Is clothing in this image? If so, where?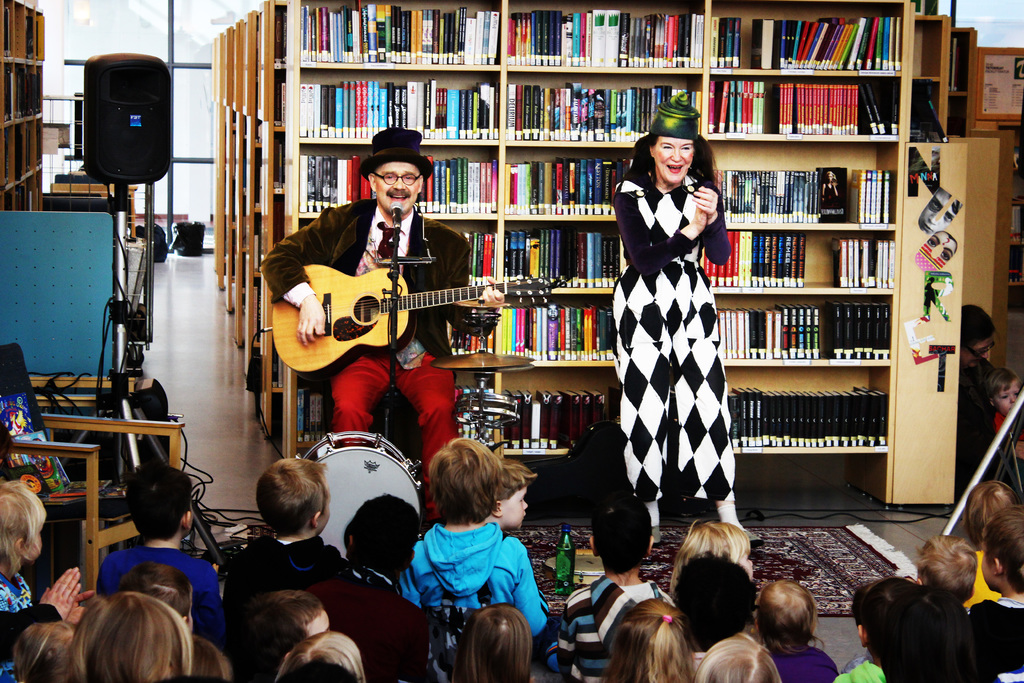
Yes, at l=0, t=604, r=68, b=661.
